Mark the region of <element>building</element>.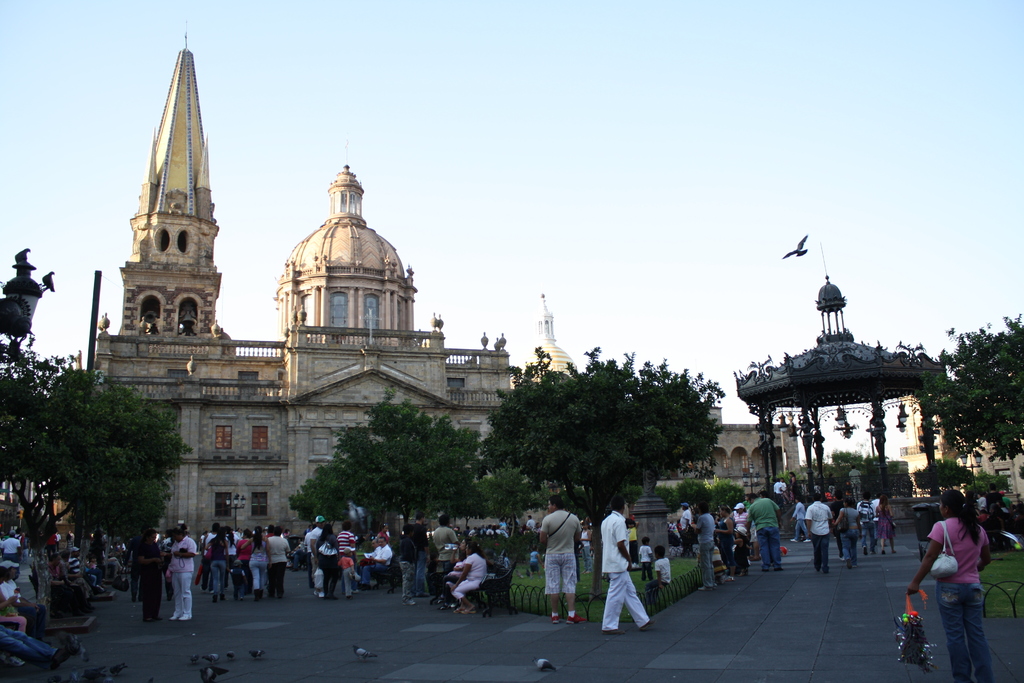
Region: bbox(629, 390, 809, 524).
